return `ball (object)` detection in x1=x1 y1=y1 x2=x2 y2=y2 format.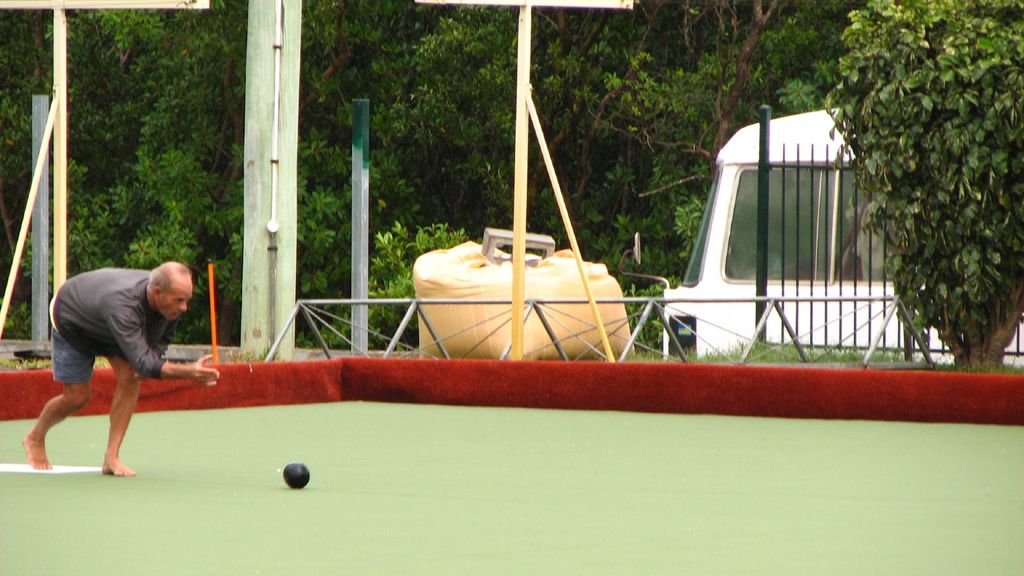
x1=282 y1=463 x2=311 y2=490.
